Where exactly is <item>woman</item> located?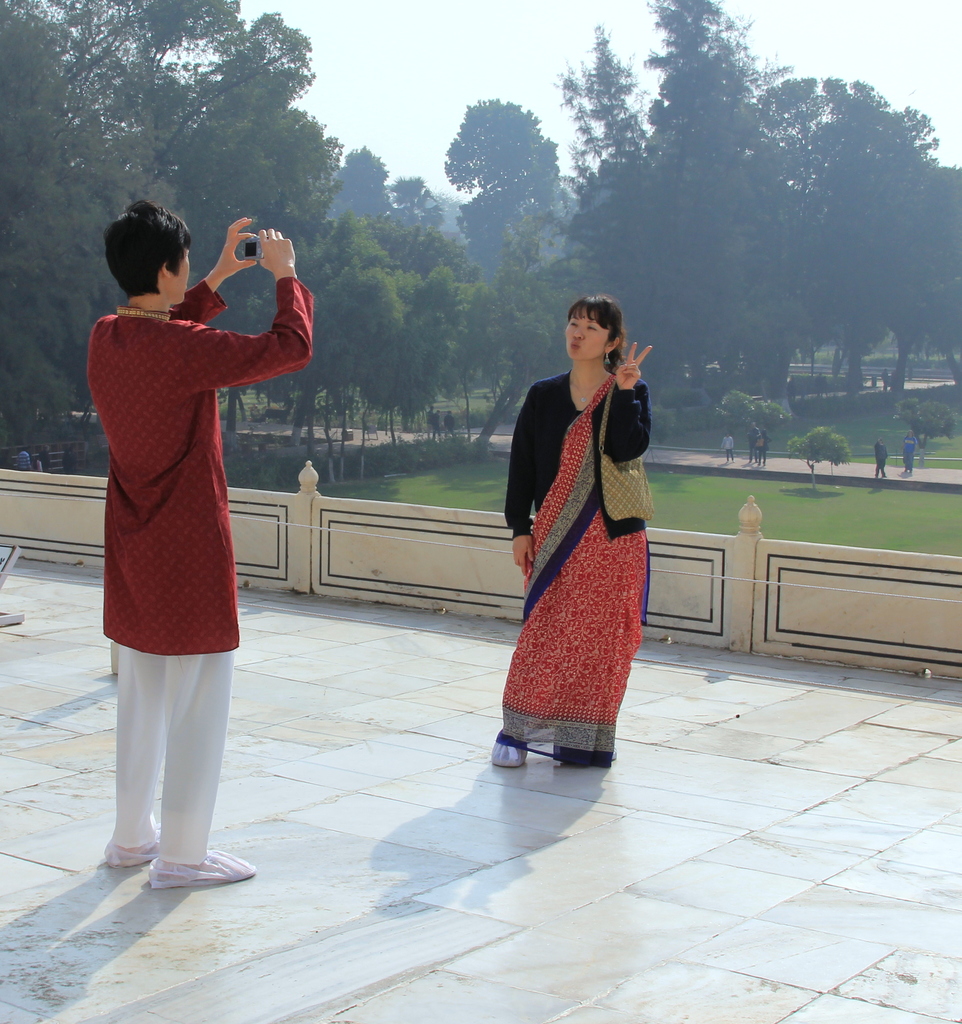
Its bounding box is pyautogui.locateOnScreen(499, 284, 673, 785).
